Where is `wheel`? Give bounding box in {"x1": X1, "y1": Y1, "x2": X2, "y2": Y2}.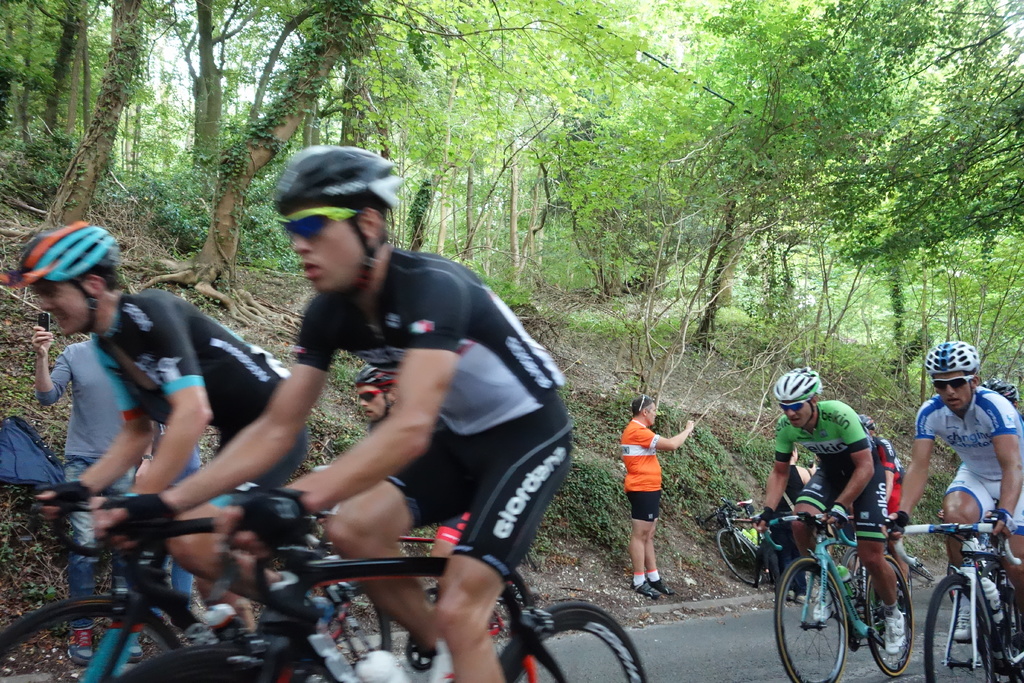
{"x1": 0, "y1": 602, "x2": 177, "y2": 682}.
